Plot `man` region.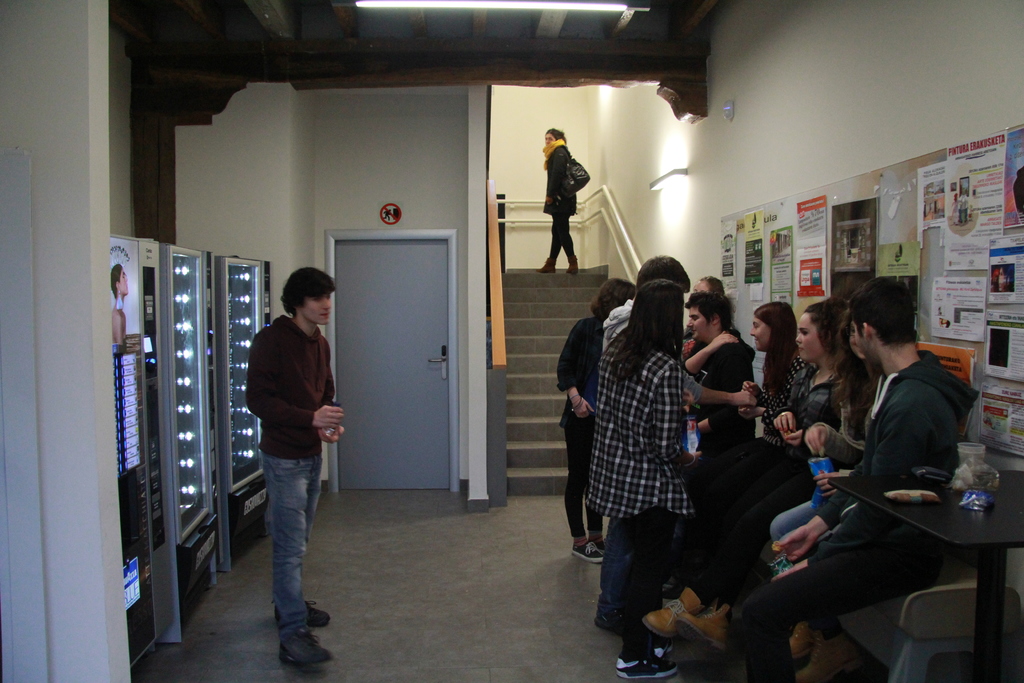
Plotted at <region>233, 267, 346, 641</region>.
